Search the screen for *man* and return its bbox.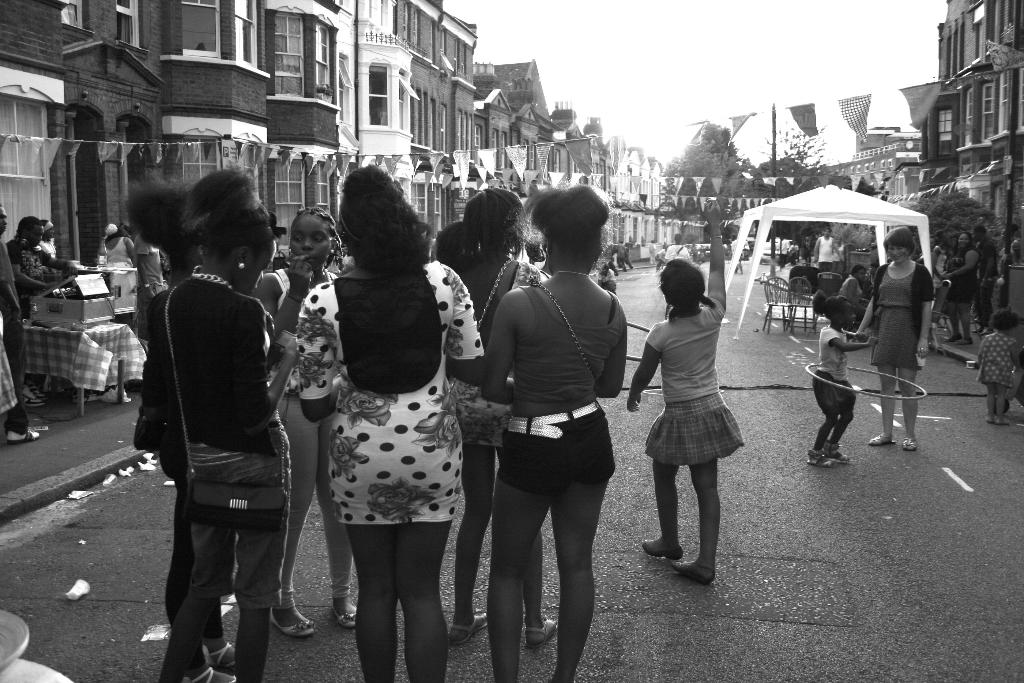
Found: {"left": 0, "top": 207, "right": 39, "bottom": 446}.
